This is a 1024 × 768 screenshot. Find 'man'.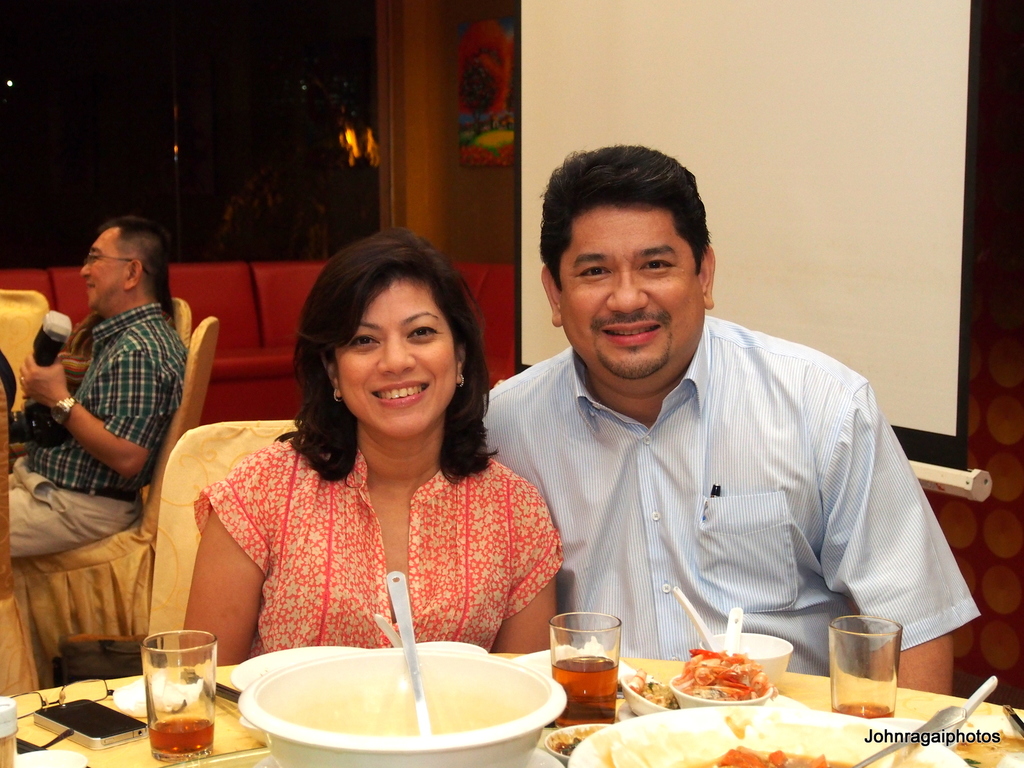
Bounding box: x1=1, y1=212, x2=189, y2=561.
